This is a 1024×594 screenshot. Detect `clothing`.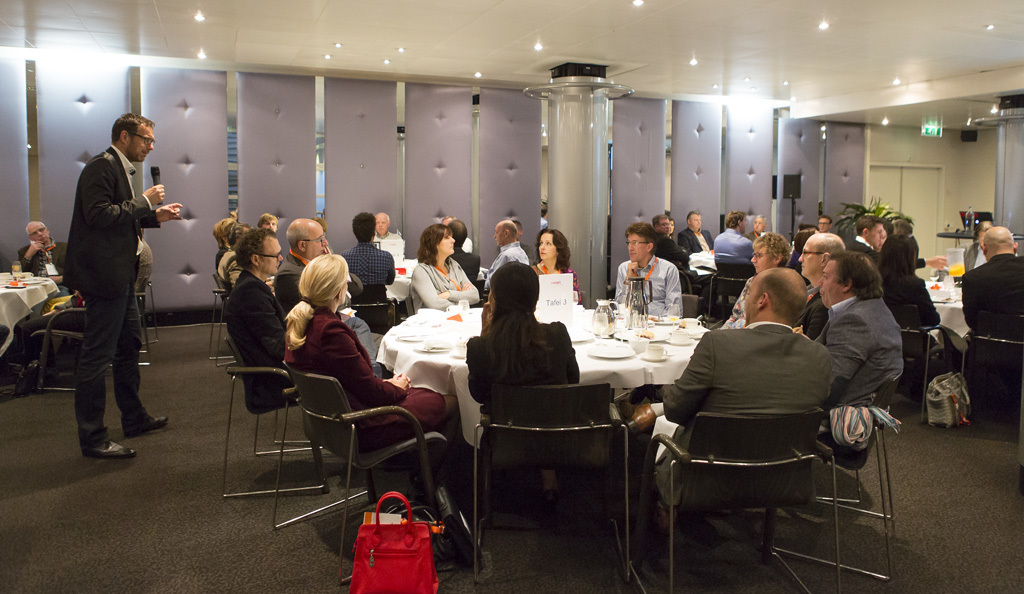
x1=406 y1=256 x2=481 y2=309.
